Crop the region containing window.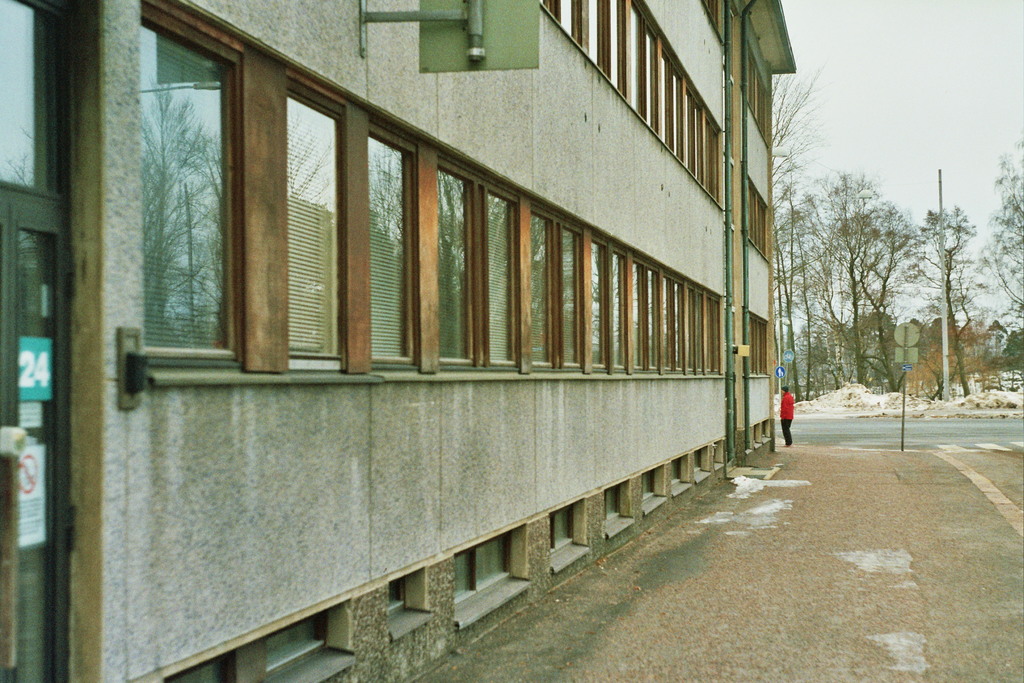
Crop region: [675, 284, 698, 374].
